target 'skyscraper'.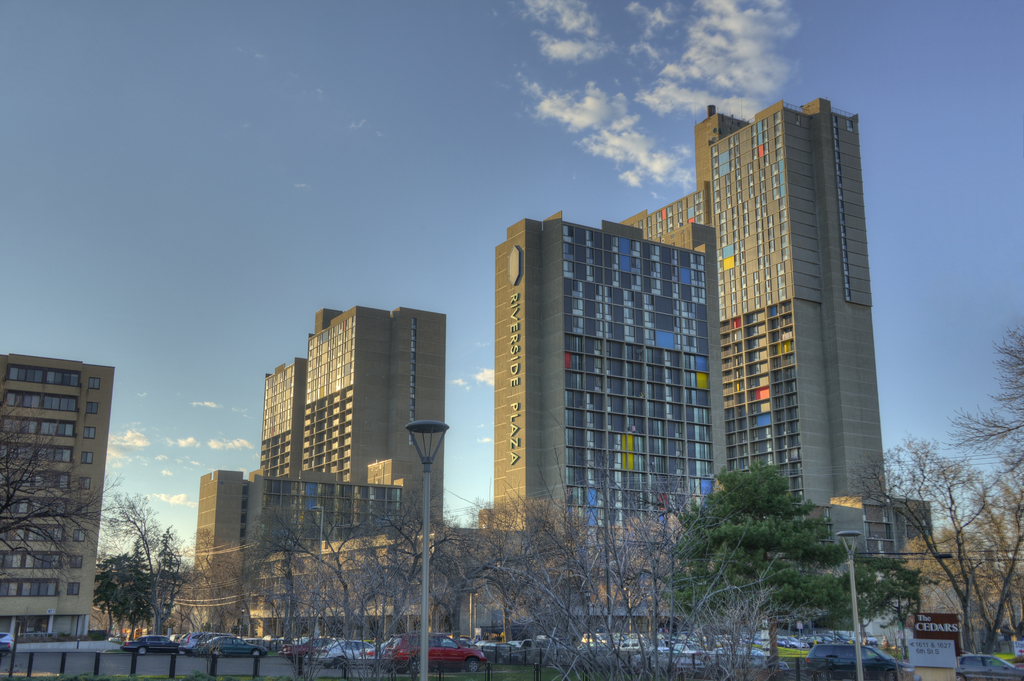
Target region: 298:303:449:541.
